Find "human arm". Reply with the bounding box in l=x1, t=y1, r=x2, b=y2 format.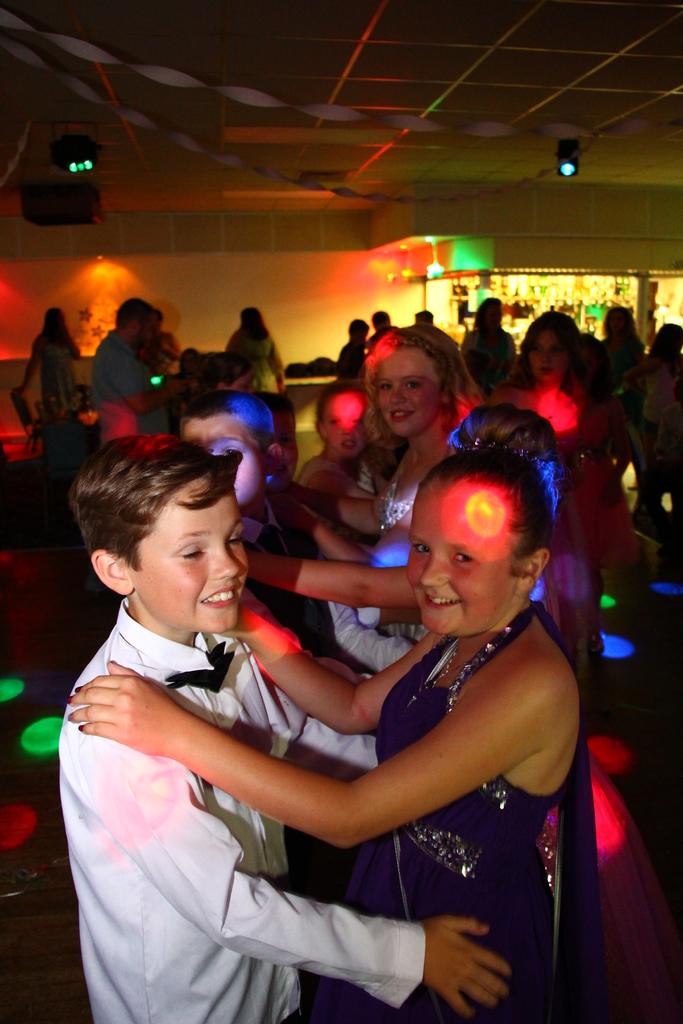
l=277, t=492, r=373, b=560.
